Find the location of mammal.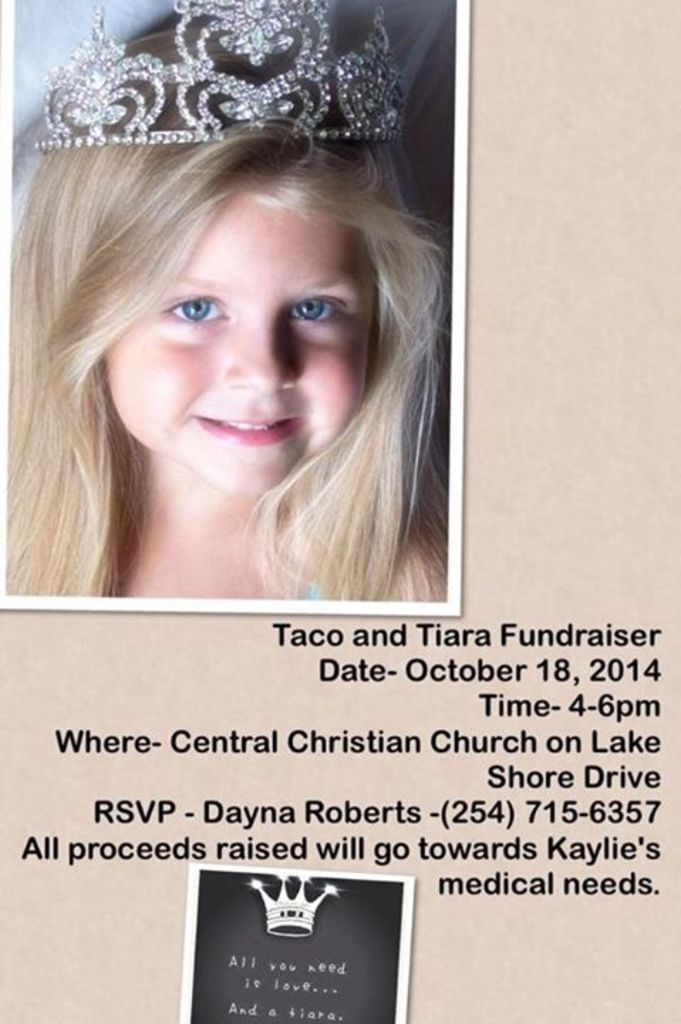
Location: crop(3, 0, 449, 609).
